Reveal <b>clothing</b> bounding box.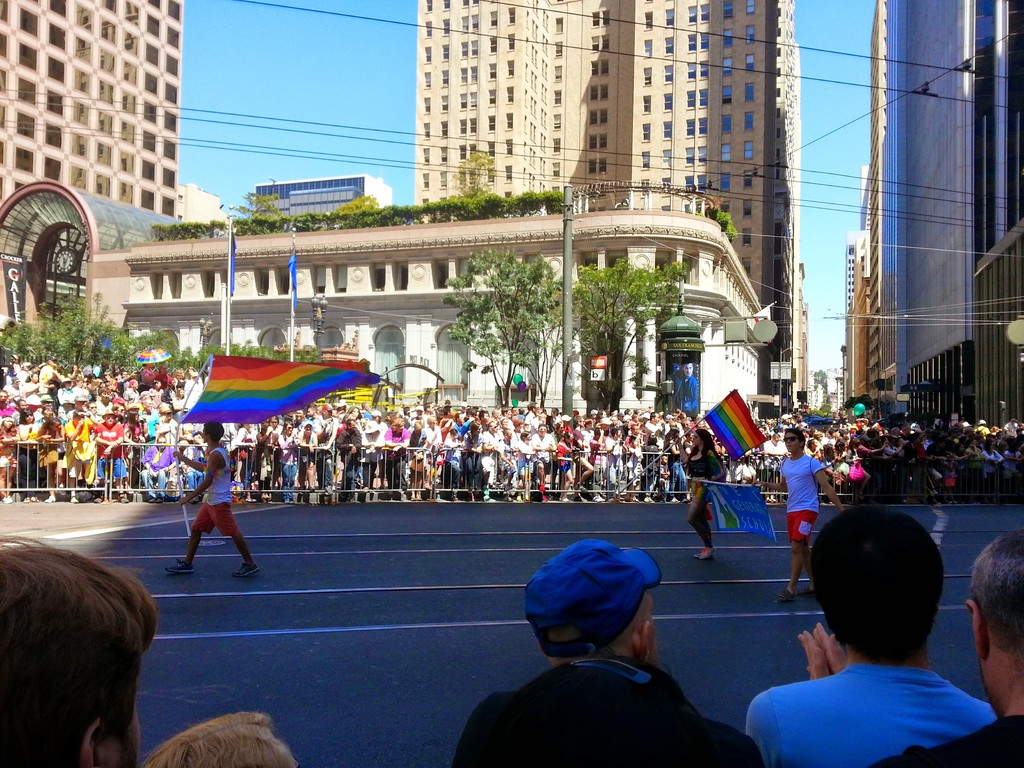
Revealed: pyautogui.locateOnScreen(743, 627, 1001, 756).
